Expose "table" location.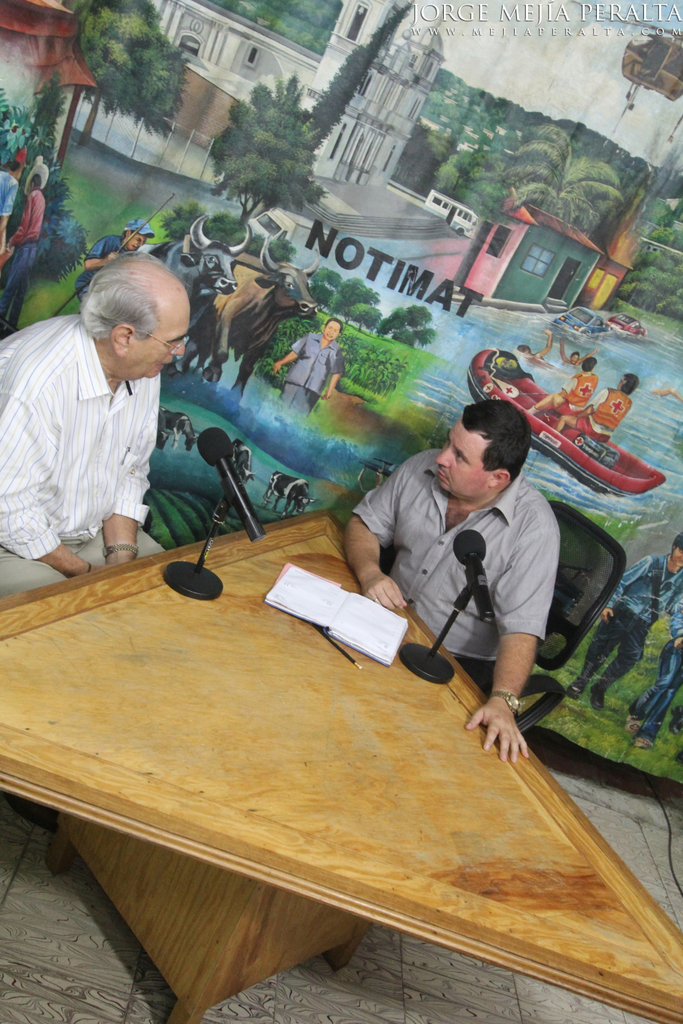
Exposed at pyautogui.locateOnScreen(9, 456, 615, 1023).
